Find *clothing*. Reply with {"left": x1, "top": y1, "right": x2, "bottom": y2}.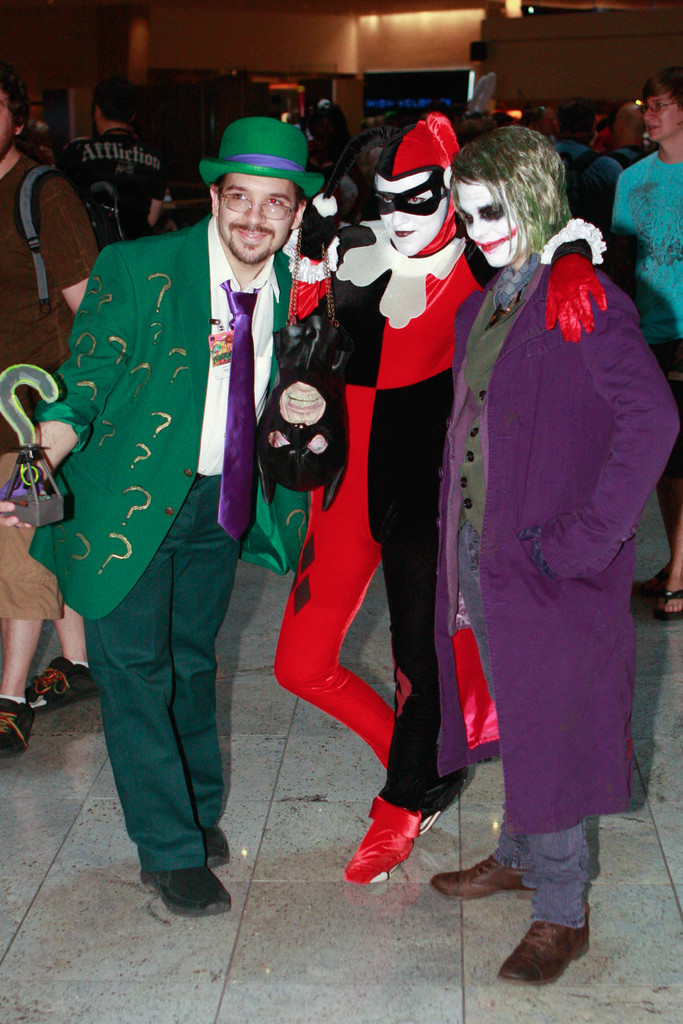
{"left": 0, "top": 143, "right": 99, "bottom": 621}.
